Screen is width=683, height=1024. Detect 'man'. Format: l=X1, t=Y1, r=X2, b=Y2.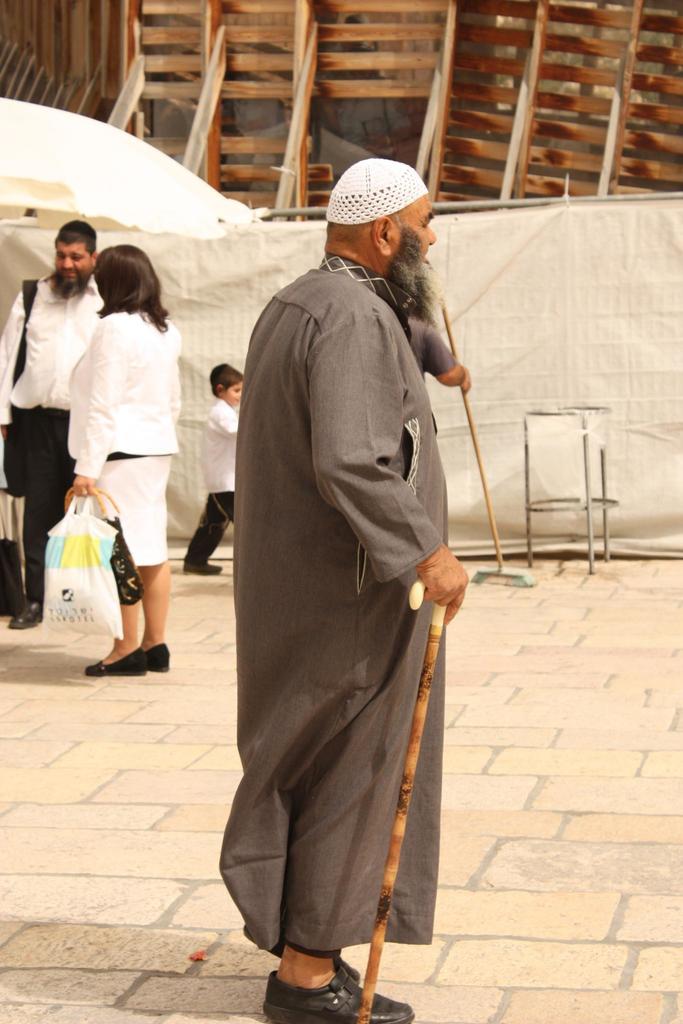
l=213, t=132, r=488, b=1016.
